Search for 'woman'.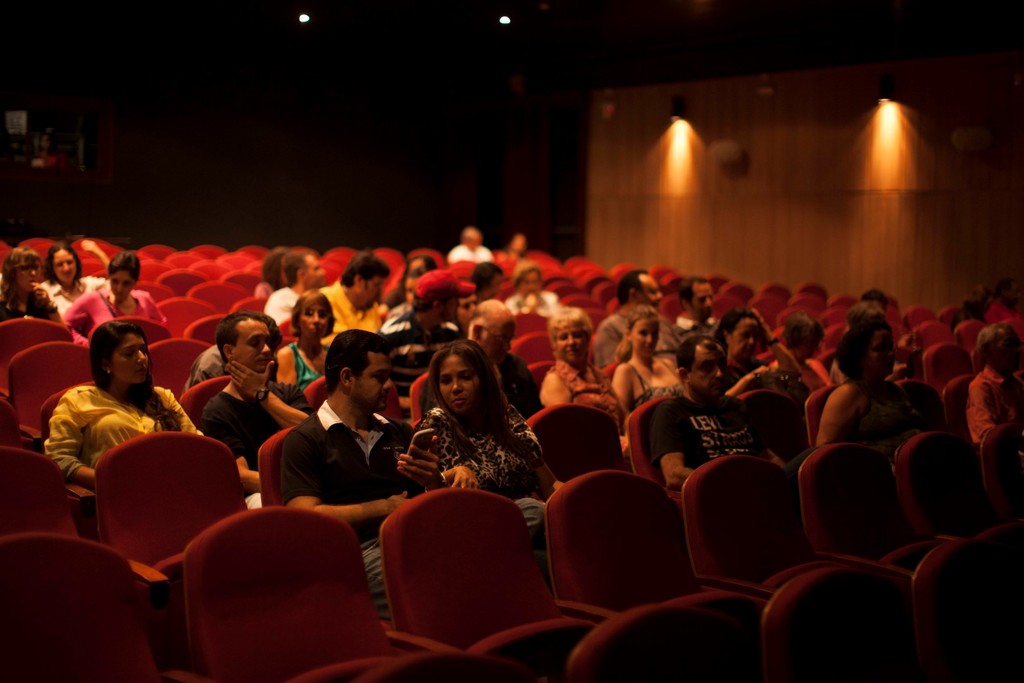
Found at left=59, top=256, right=157, bottom=333.
